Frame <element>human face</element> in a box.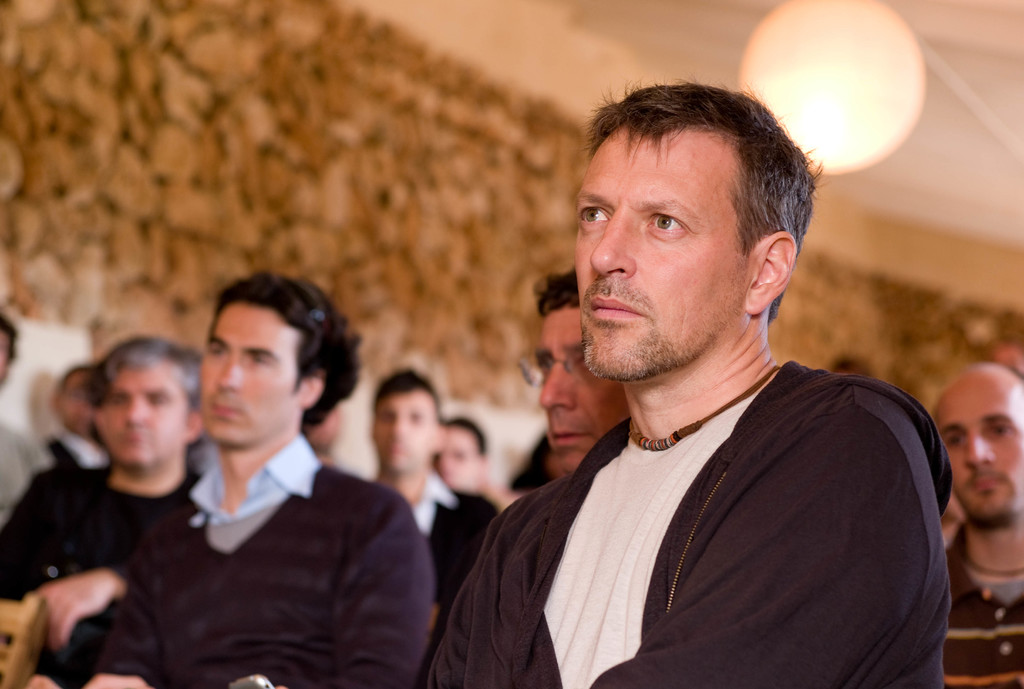
box(376, 397, 433, 476).
